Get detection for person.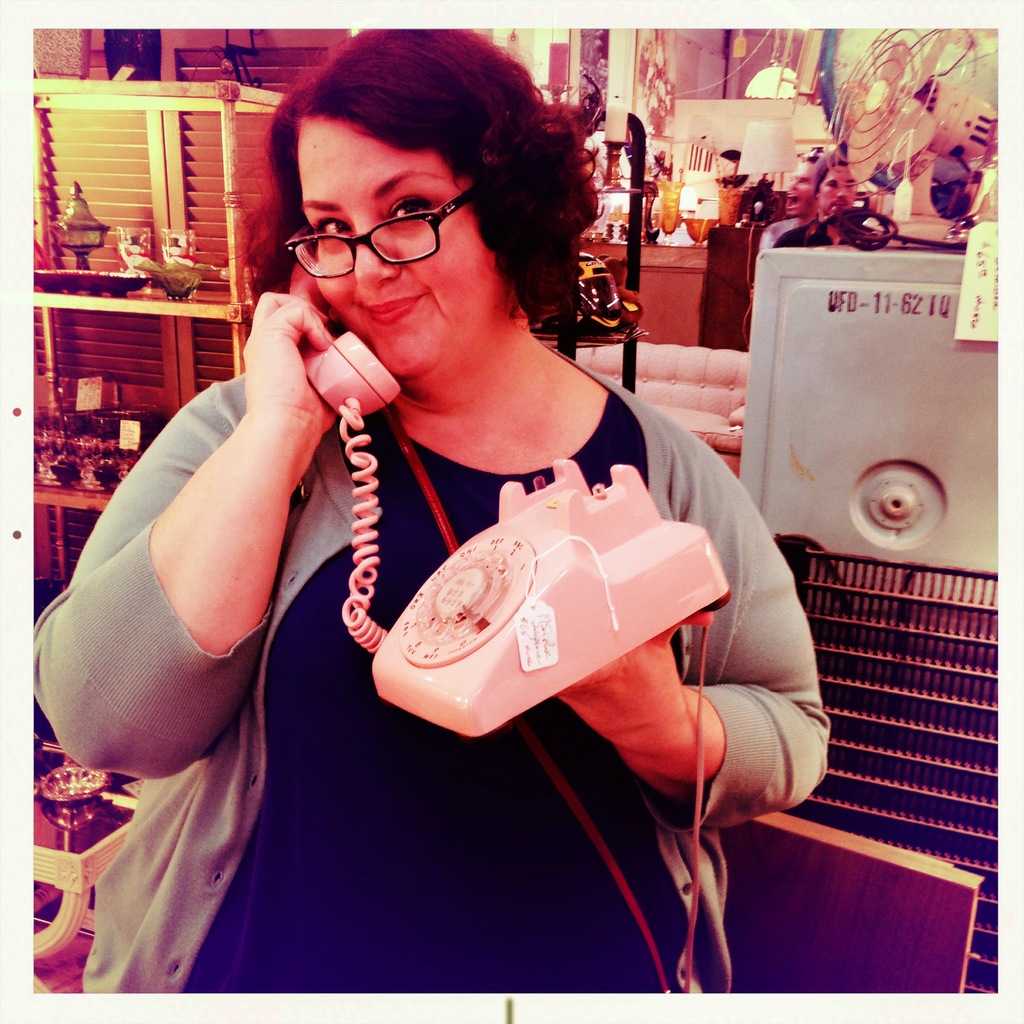
Detection: {"x1": 767, "y1": 148, "x2": 880, "y2": 252}.
